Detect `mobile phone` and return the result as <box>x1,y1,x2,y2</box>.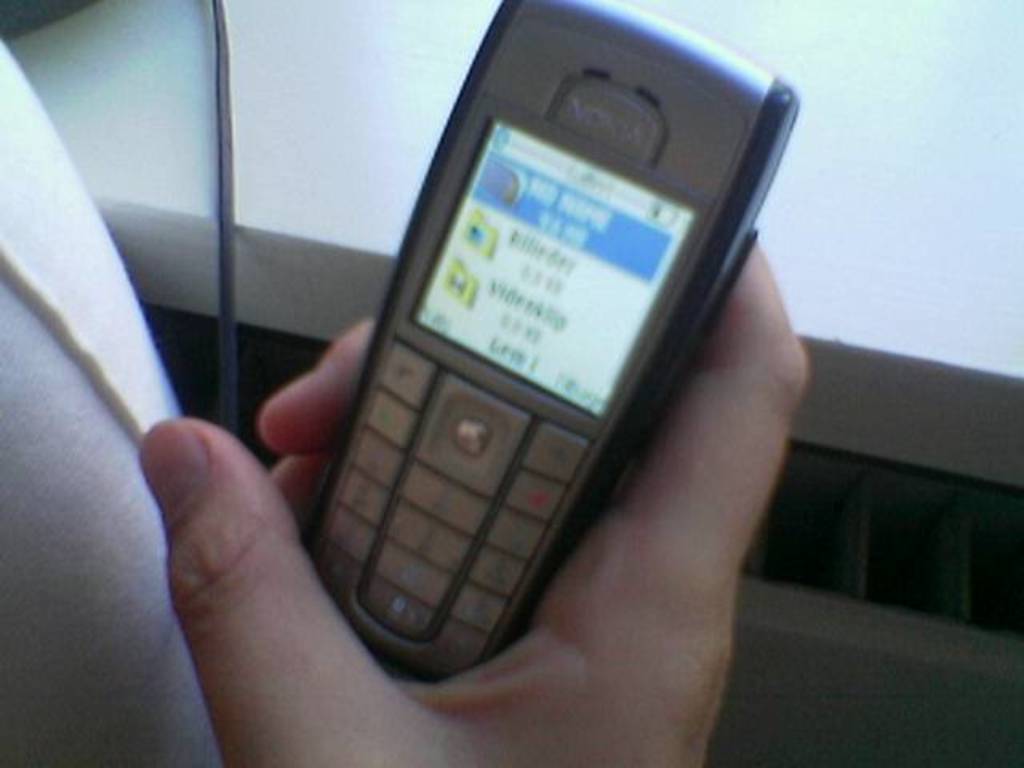
<box>298,0,816,699</box>.
